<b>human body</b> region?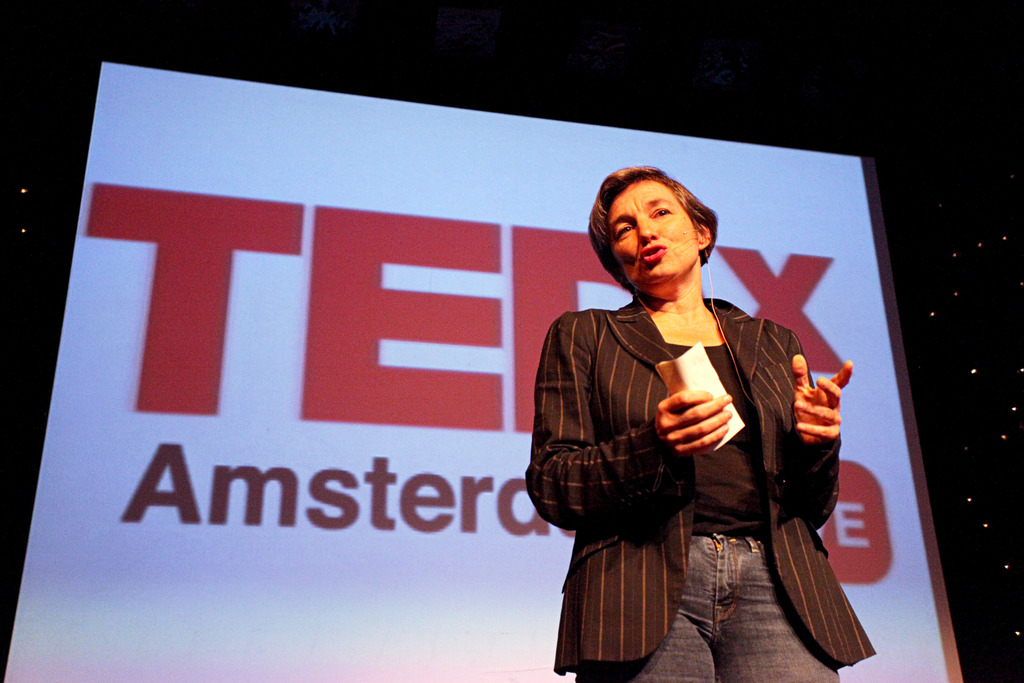
region(543, 174, 848, 666)
